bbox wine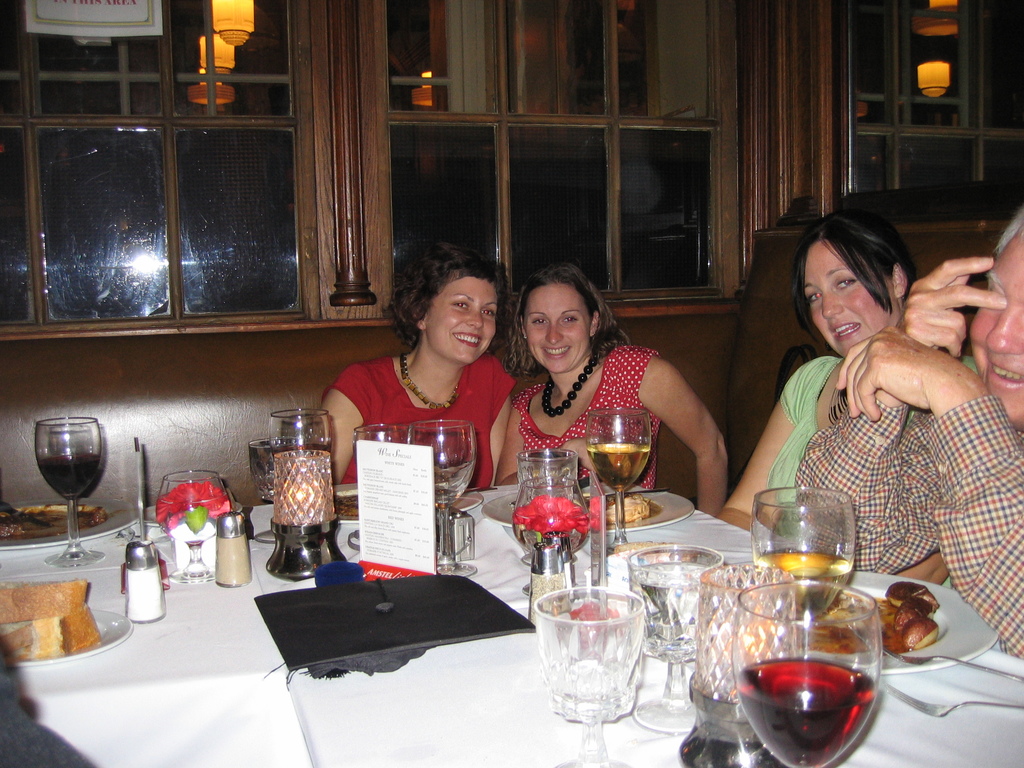
rect(588, 443, 650, 490)
